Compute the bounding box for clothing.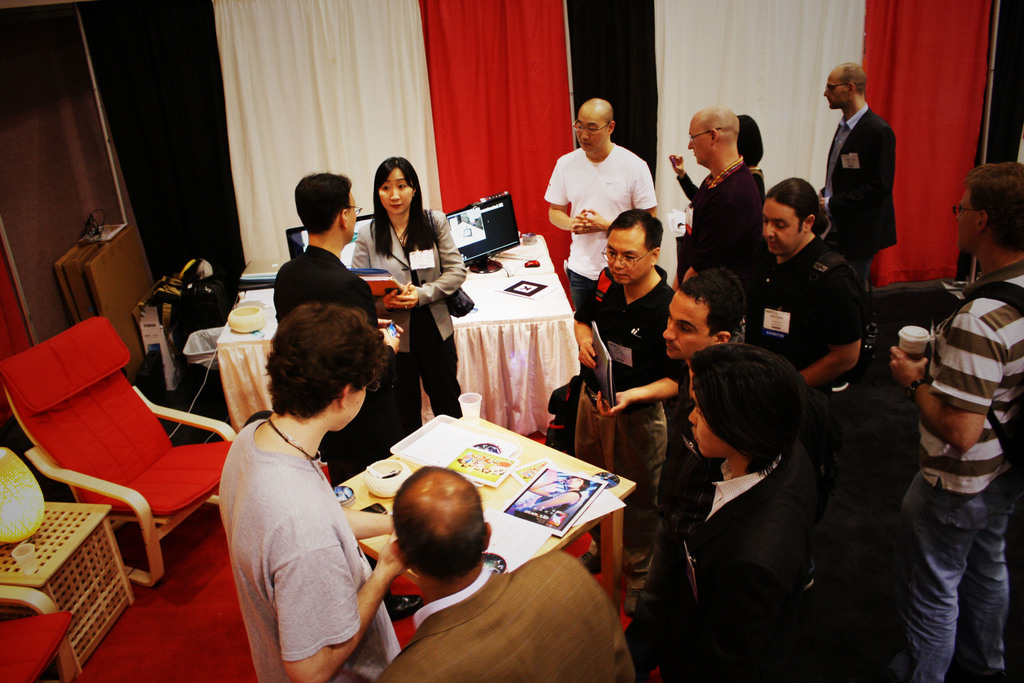
l=207, t=380, r=380, b=677.
